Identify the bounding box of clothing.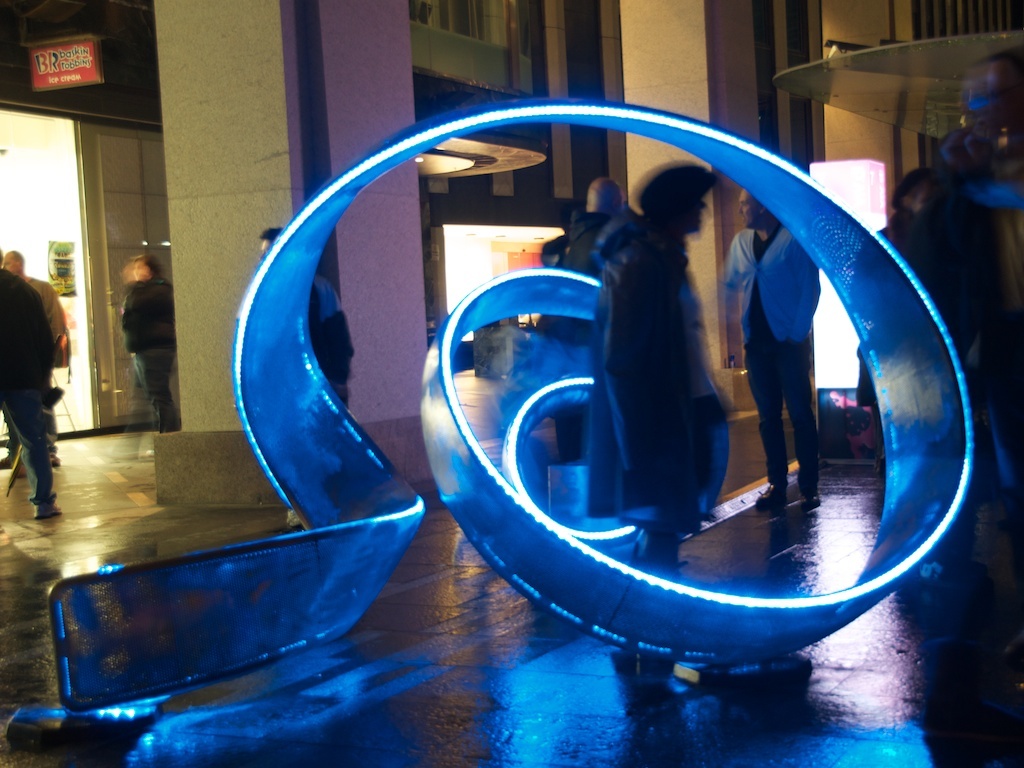
x1=587, y1=215, x2=710, y2=575.
